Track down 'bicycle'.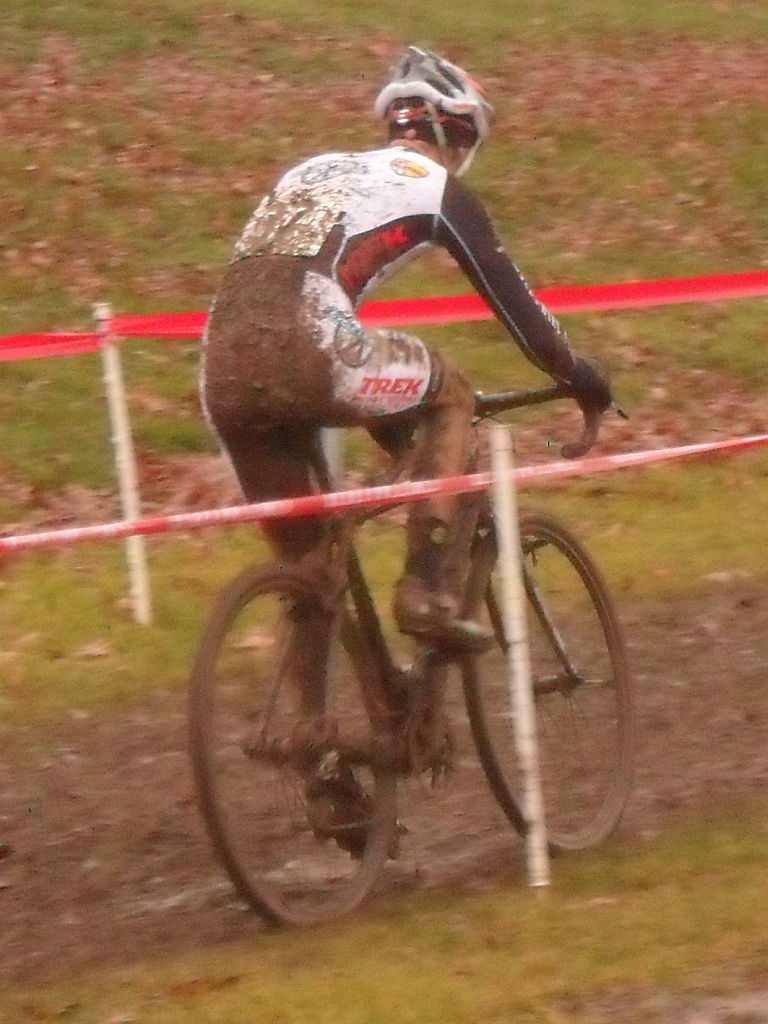
Tracked to x1=180, y1=365, x2=656, y2=933.
